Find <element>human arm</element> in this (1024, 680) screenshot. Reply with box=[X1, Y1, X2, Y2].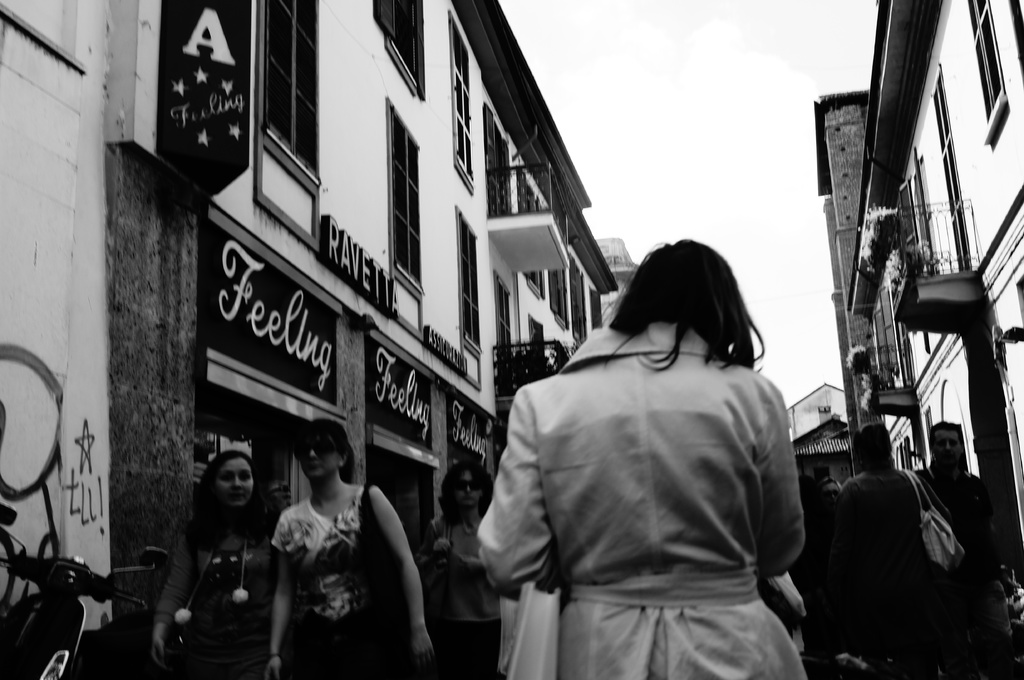
box=[431, 532, 484, 576].
